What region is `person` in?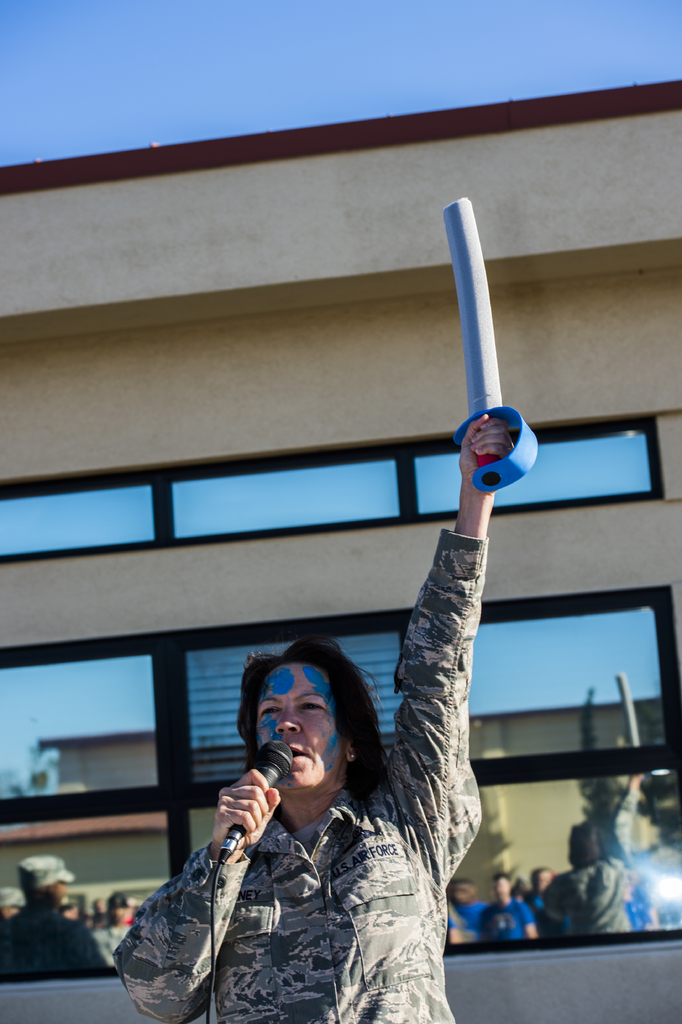
<bbox>473, 867, 542, 942</bbox>.
